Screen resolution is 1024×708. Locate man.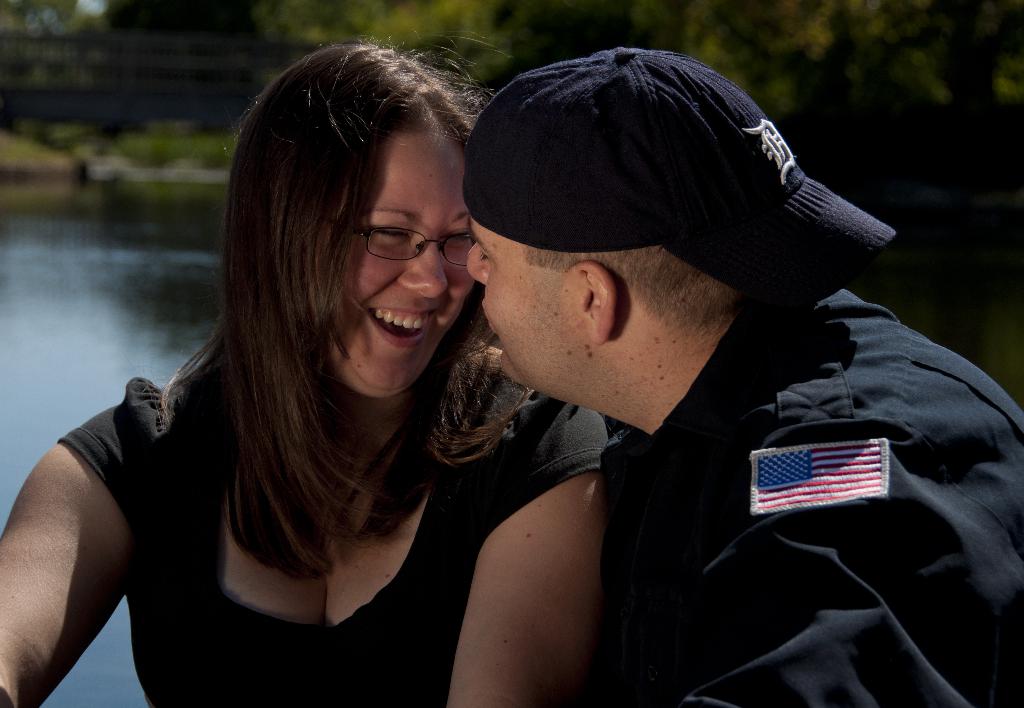
bbox(364, 42, 1023, 707).
